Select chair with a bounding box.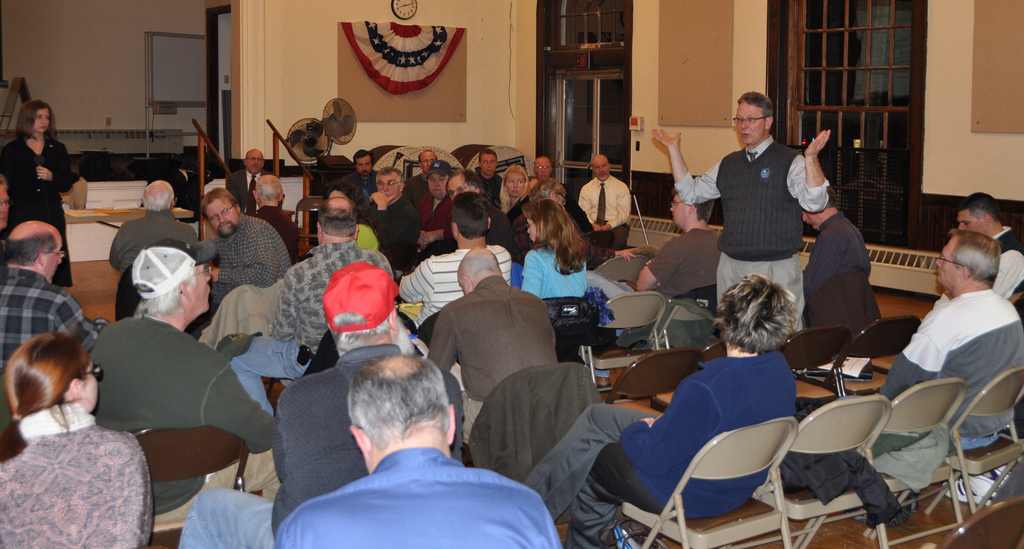
(left=581, top=290, right=660, bottom=395).
